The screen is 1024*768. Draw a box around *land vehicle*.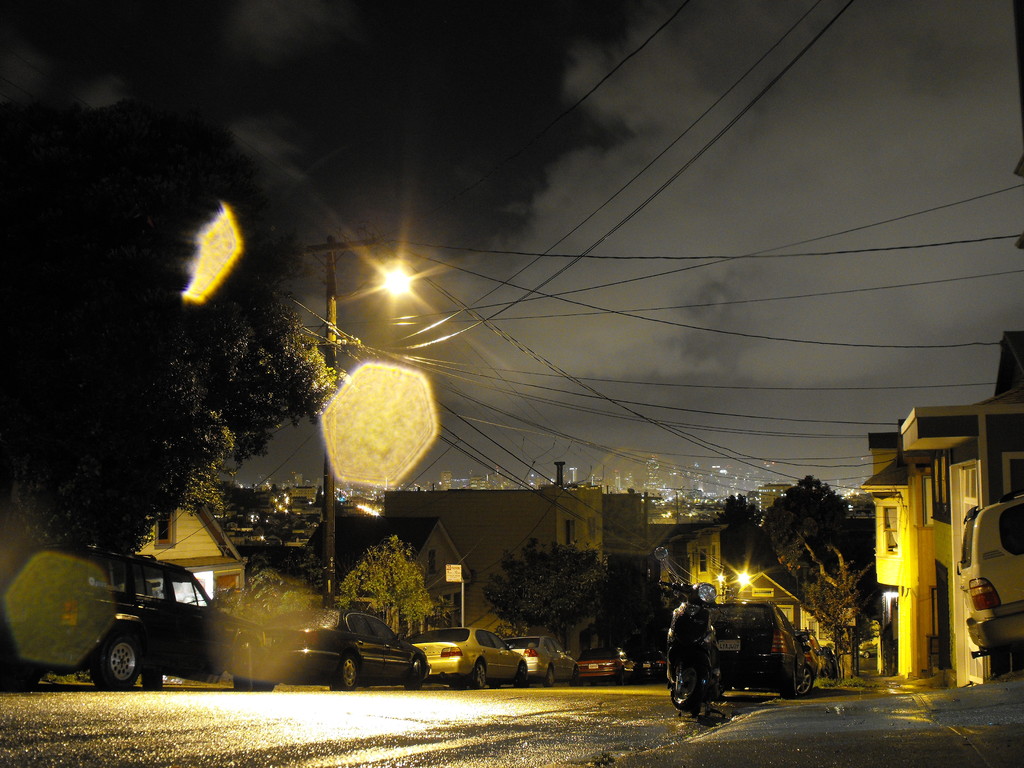
bbox=[502, 636, 579, 688].
